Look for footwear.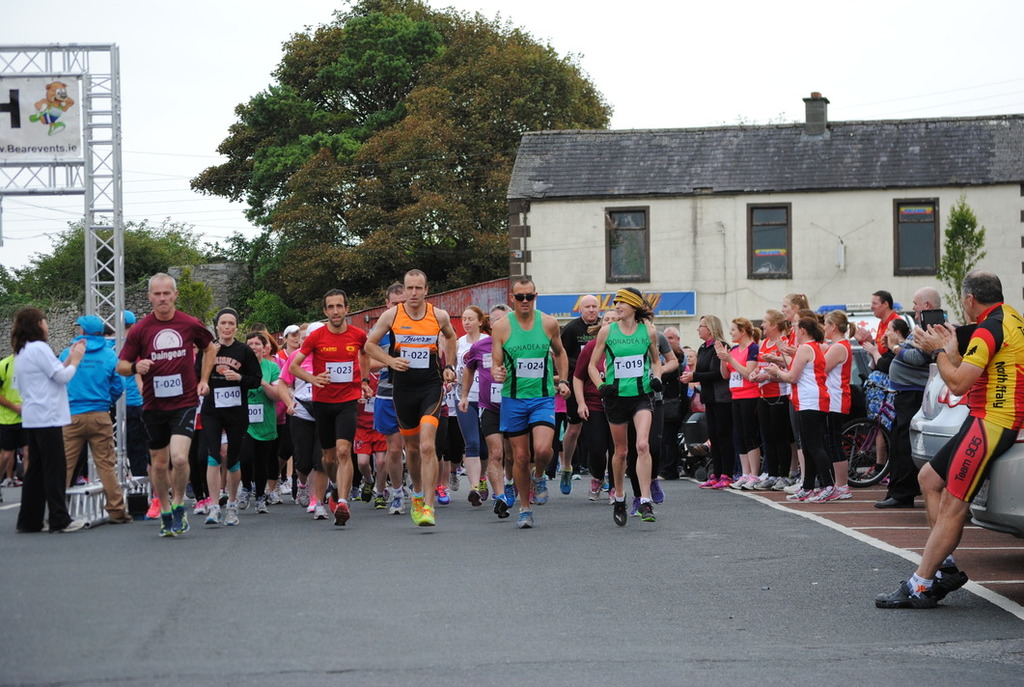
Found: (154,508,172,536).
